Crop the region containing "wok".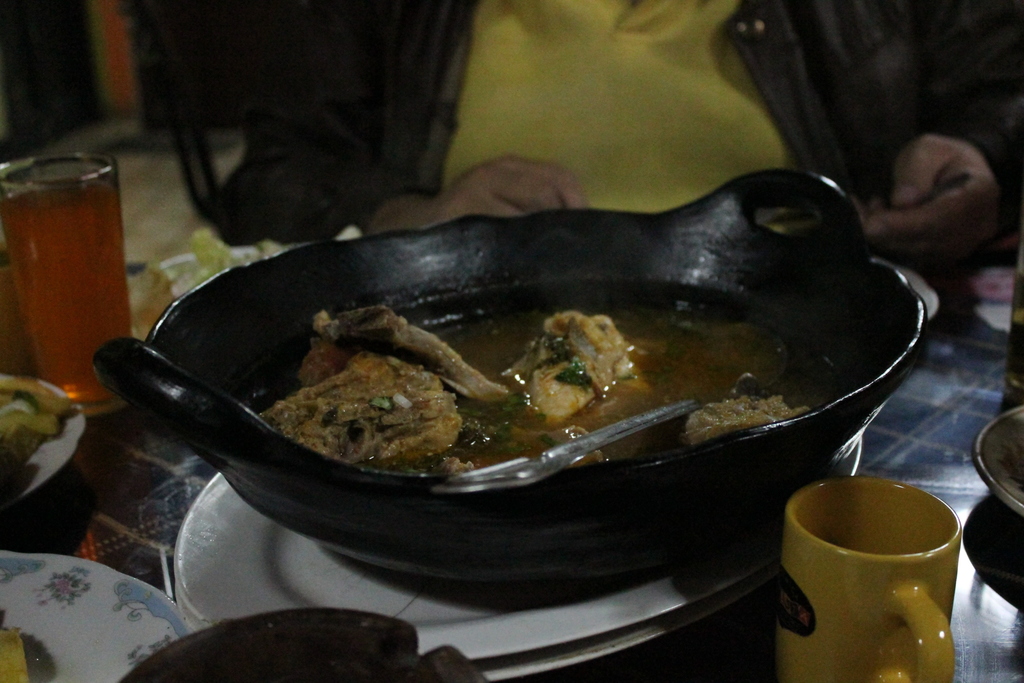
Crop region: {"left": 86, "top": 158, "right": 932, "bottom": 574}.
